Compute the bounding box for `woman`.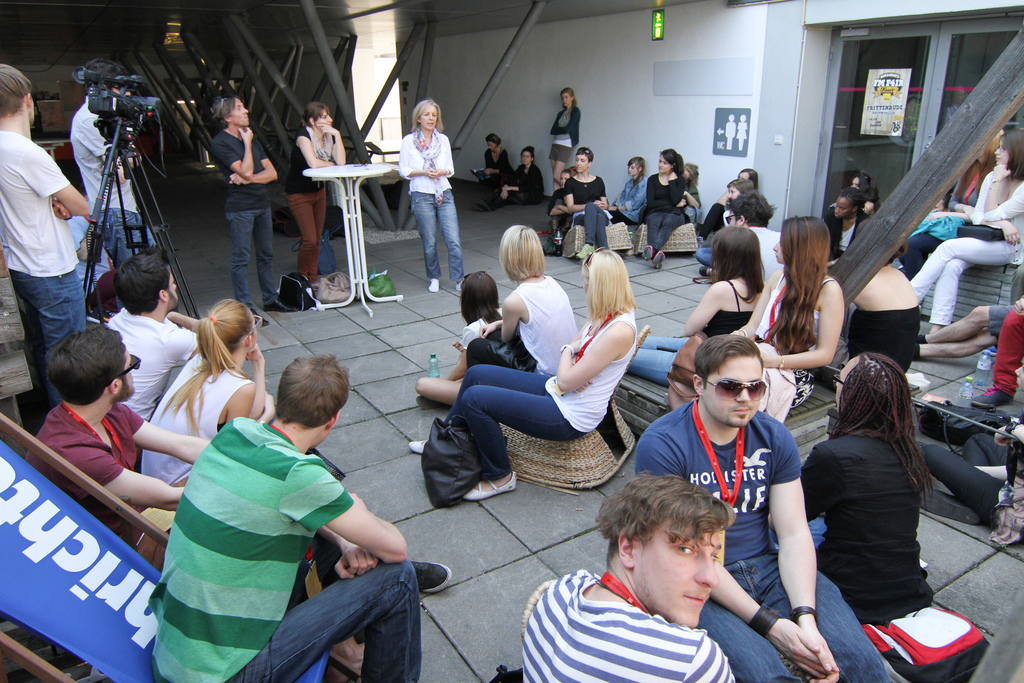
rect(285, 99, 346, 293).
